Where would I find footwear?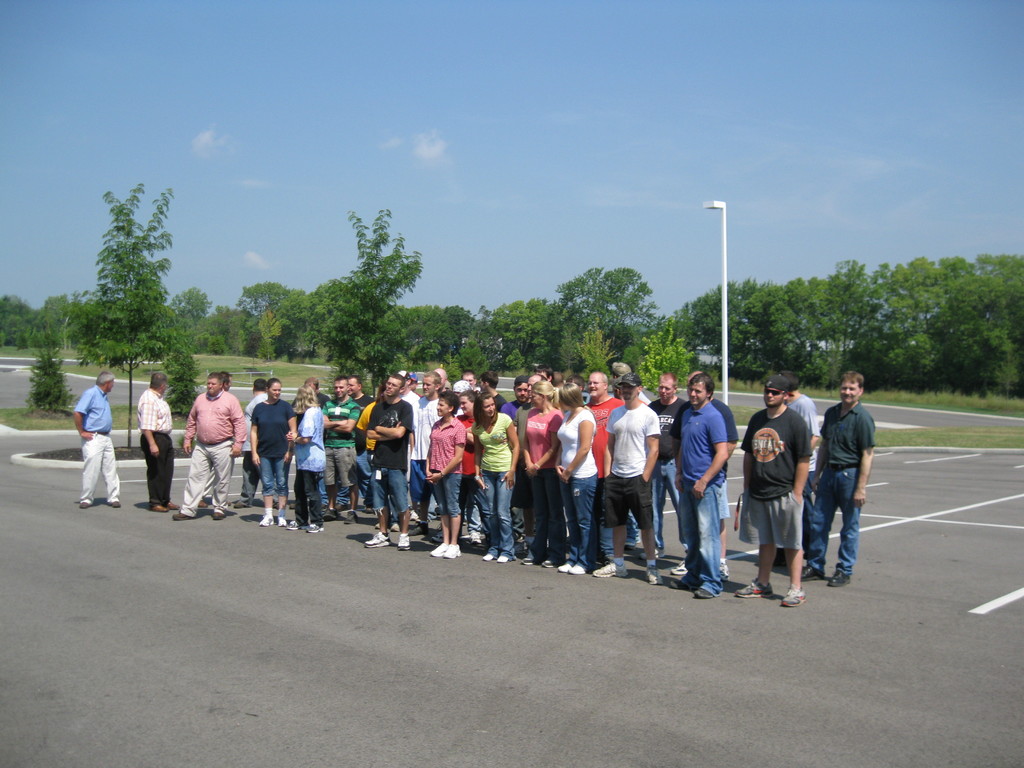
At [x1=364, y1=532, x2=394, y2=547].
